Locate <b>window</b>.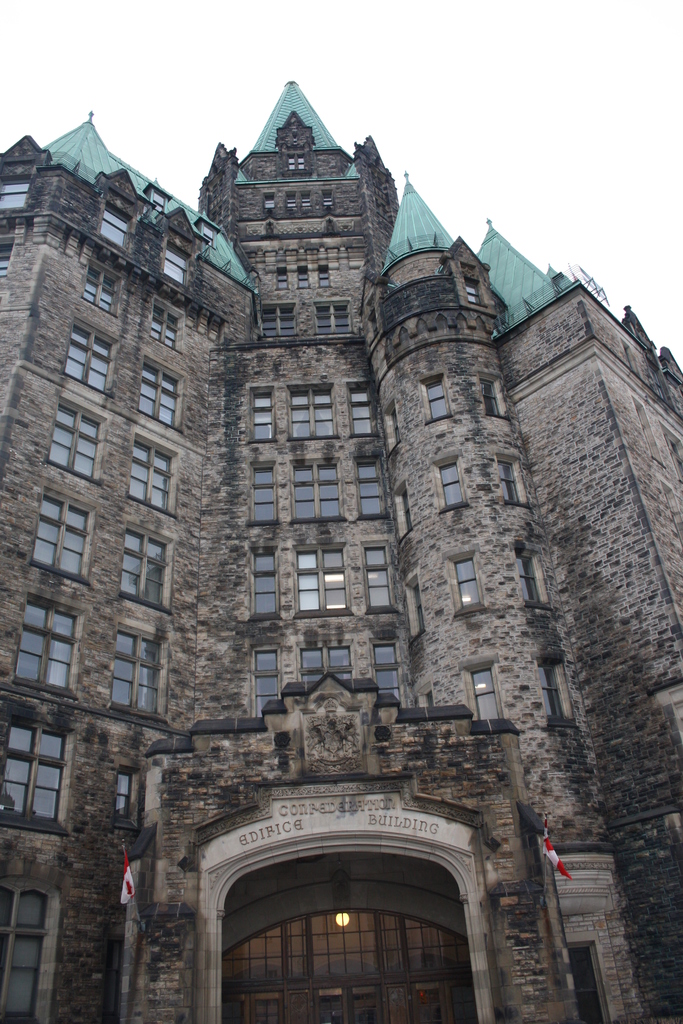
Bounding box: <box>436,457,477,518</box>.
